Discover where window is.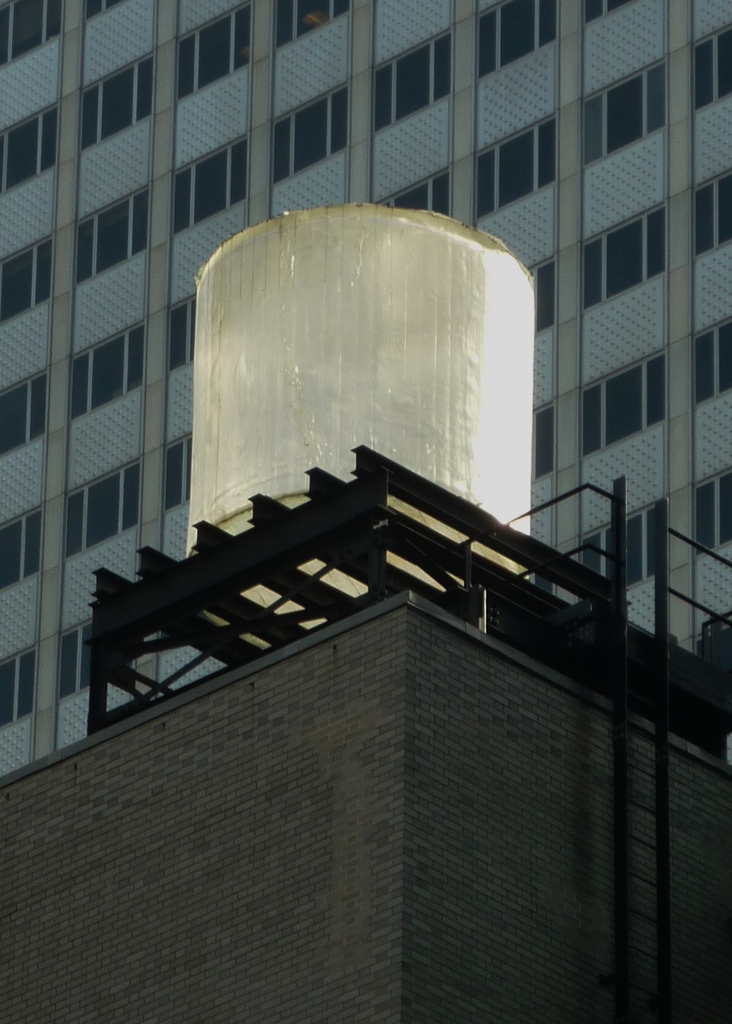
Discovered at (372,29,449,134).
